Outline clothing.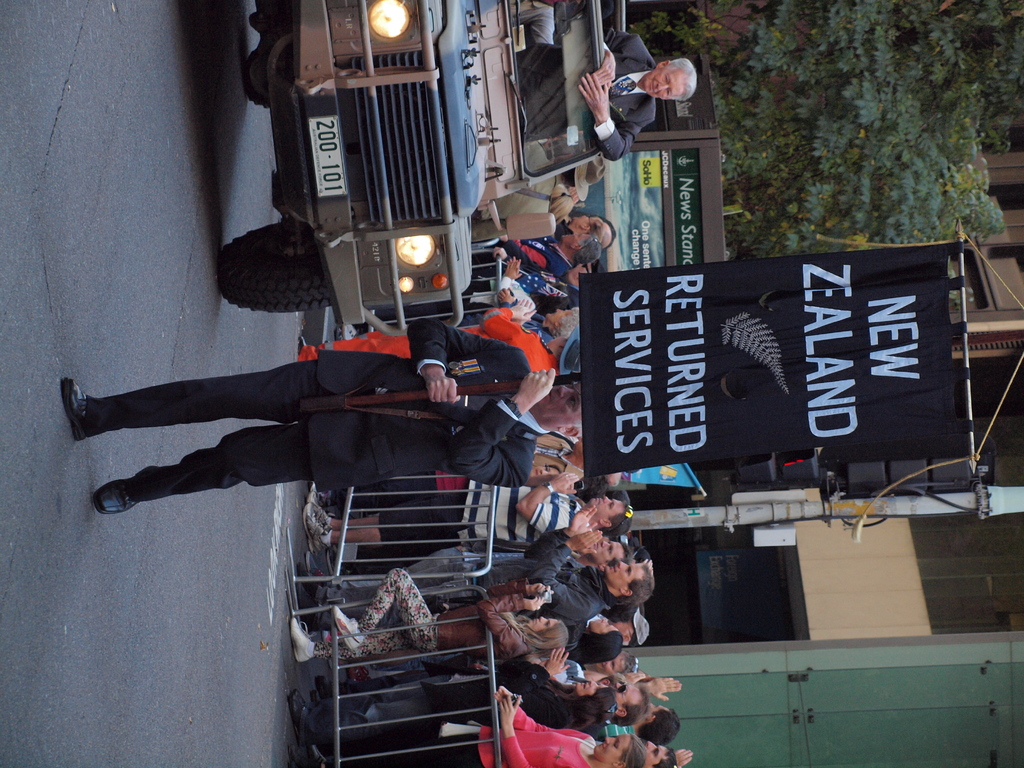
Outline: bbox(84, 319, 549, 502).
